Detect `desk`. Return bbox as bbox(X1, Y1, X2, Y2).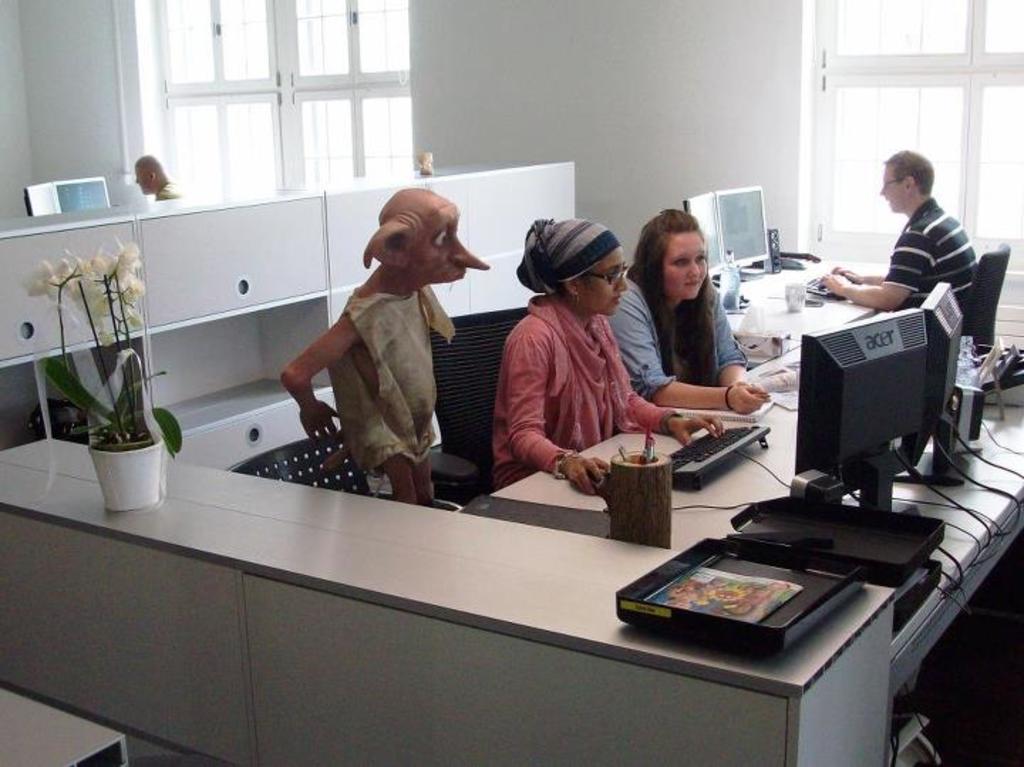
bbox(0, 437, 899, 766).
